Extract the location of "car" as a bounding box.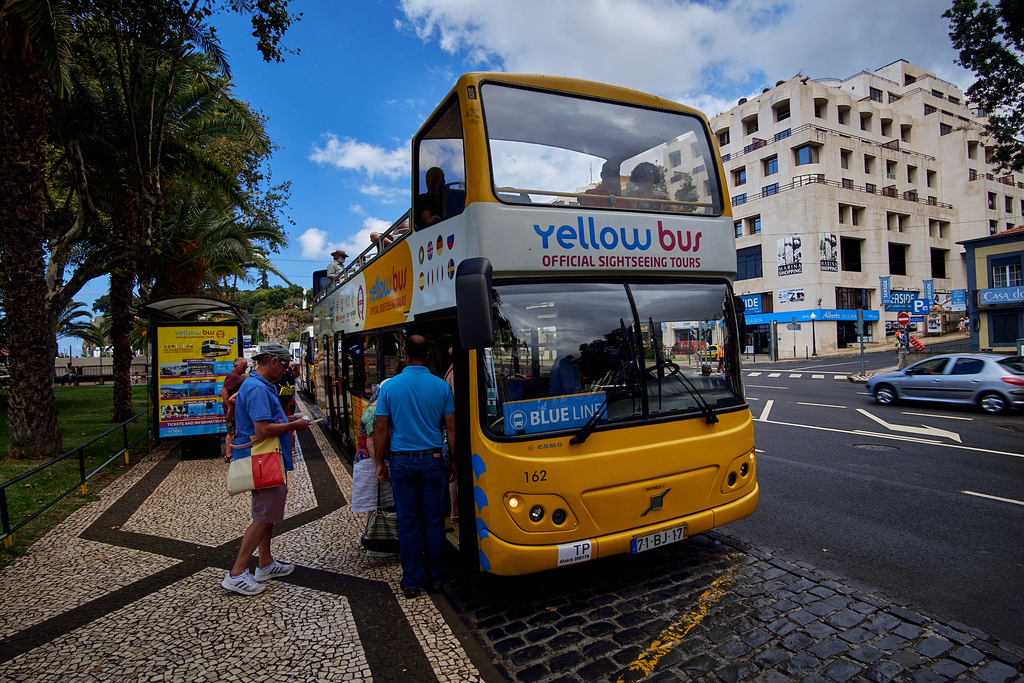
[867,350,1023,416].
